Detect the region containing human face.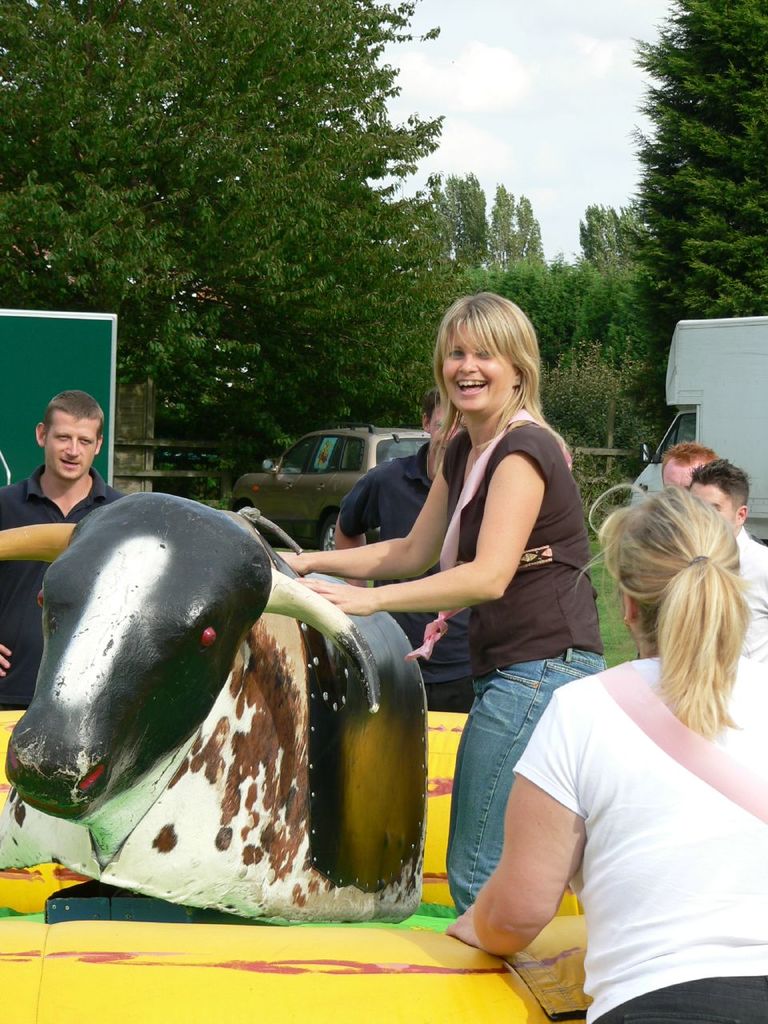
445/322/514/413.
